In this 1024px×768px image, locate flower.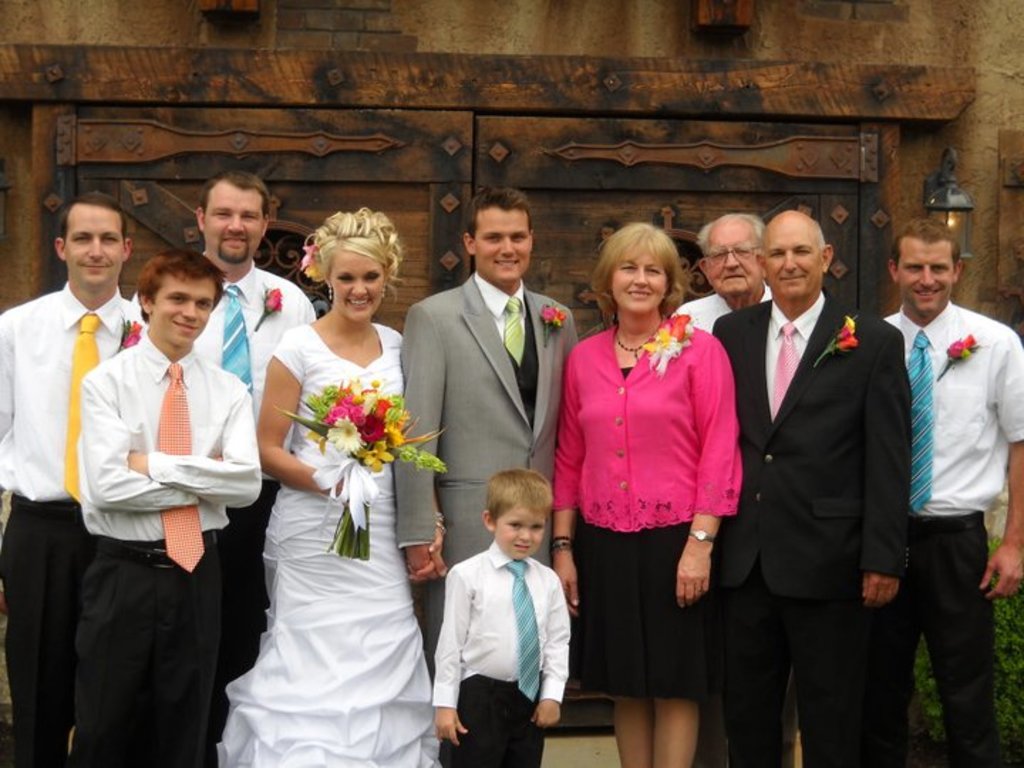
Bounding box: rect(262, 286, 283, 316).
